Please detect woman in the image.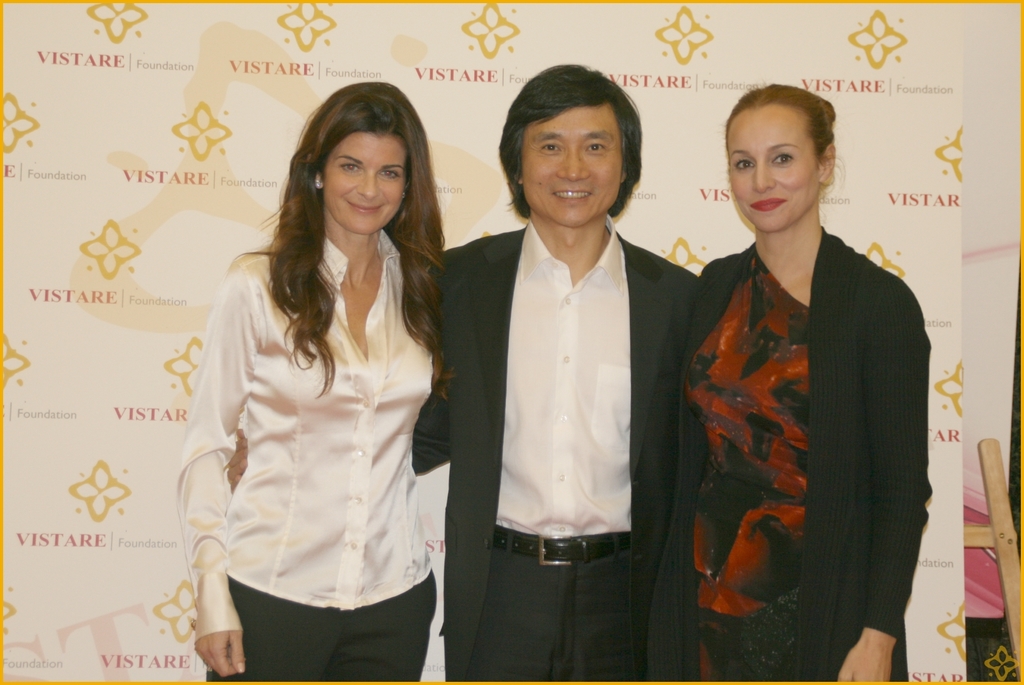
box=[164, 84, 474, 681].
